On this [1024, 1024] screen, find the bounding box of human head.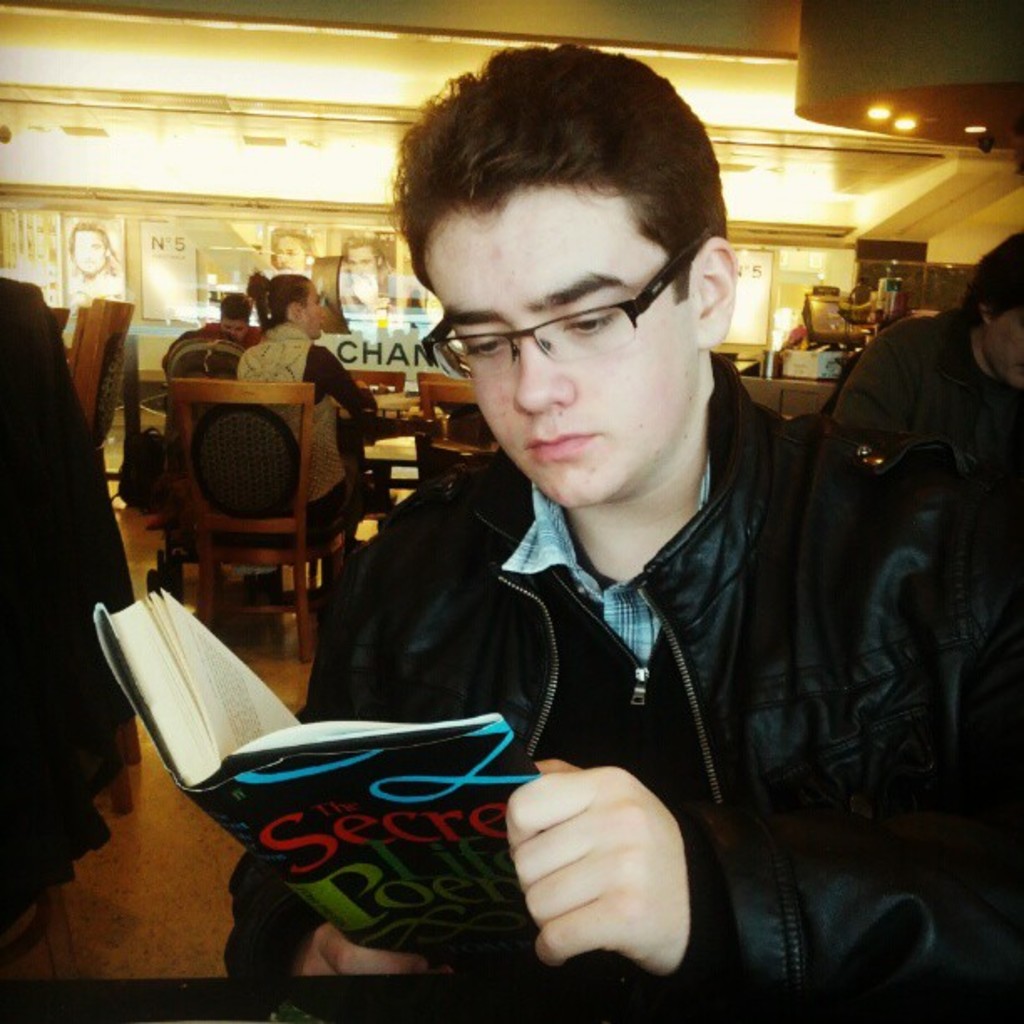
Bounding box: x1=378, y1=33, x2=745, y2=520.
